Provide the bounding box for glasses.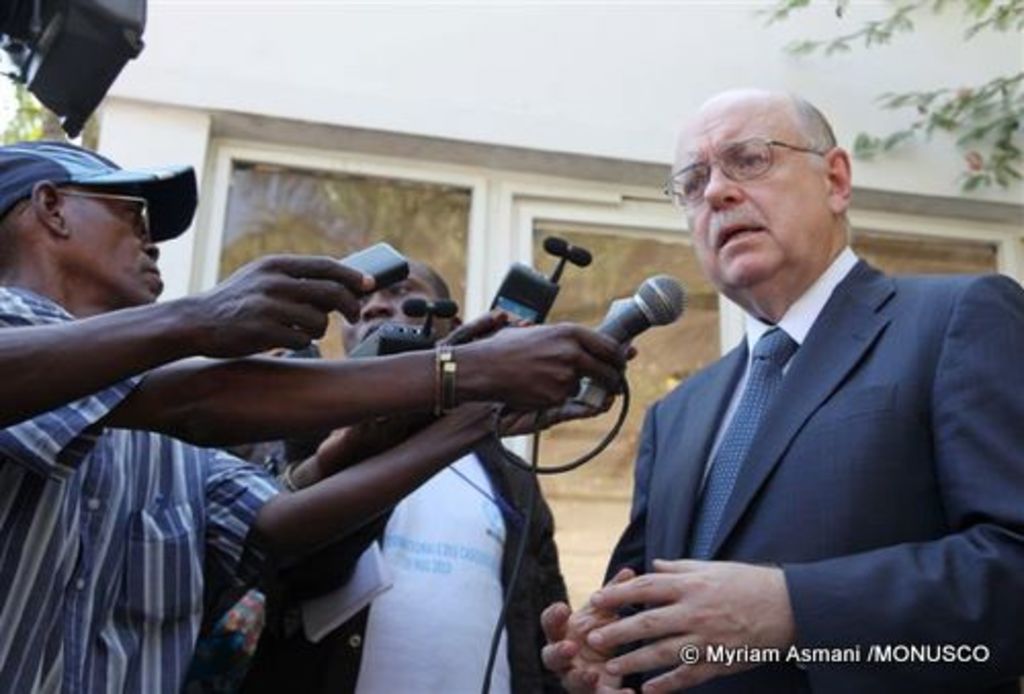
[49, 188, 162, 240].
